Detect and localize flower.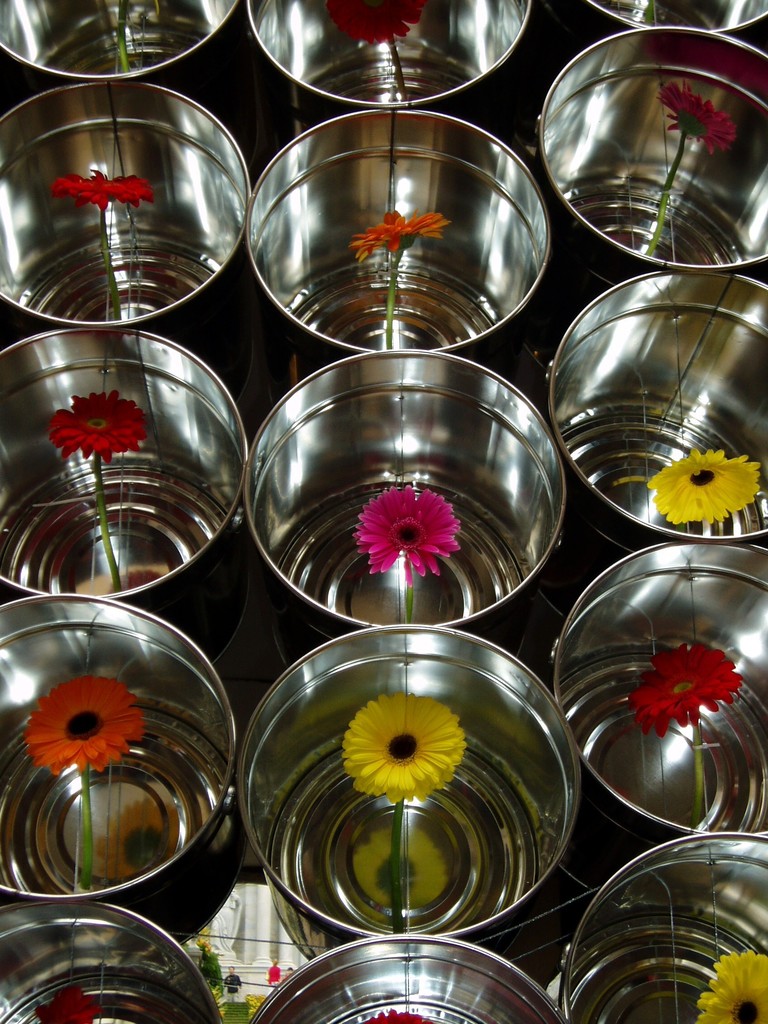
Localized at {"x1": 315, "y1": 0, "x2": 415, "y2": 58}.
